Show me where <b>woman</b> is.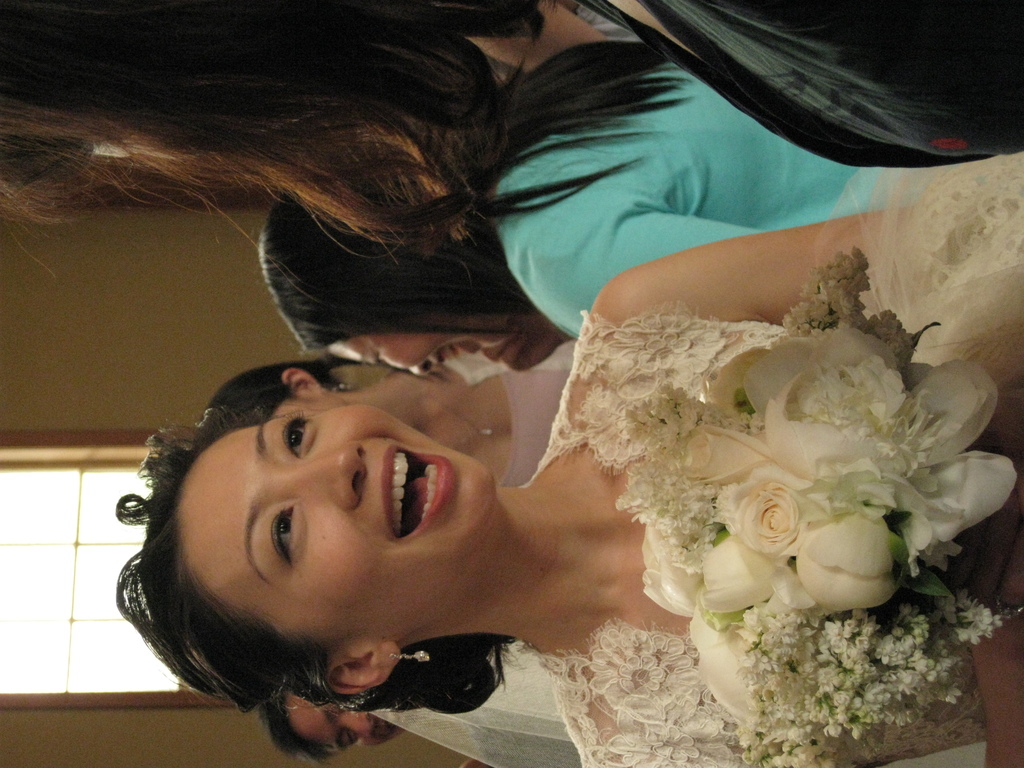
<b>woman</b> is at region(260, 30, 913, 377).
